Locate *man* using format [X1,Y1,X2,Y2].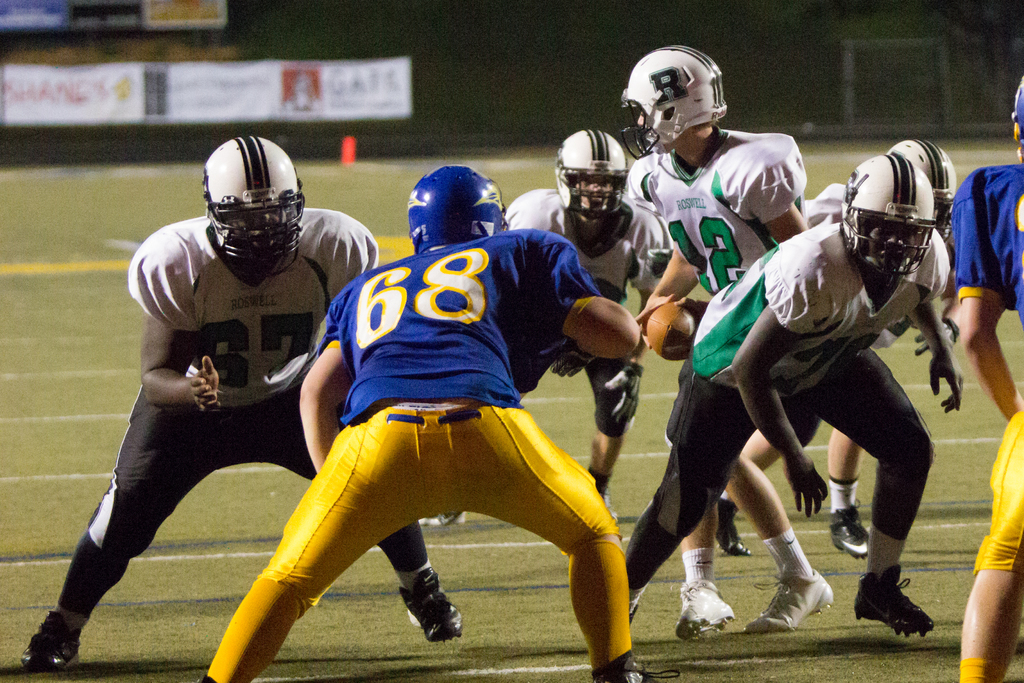
[619,45,815,642].
